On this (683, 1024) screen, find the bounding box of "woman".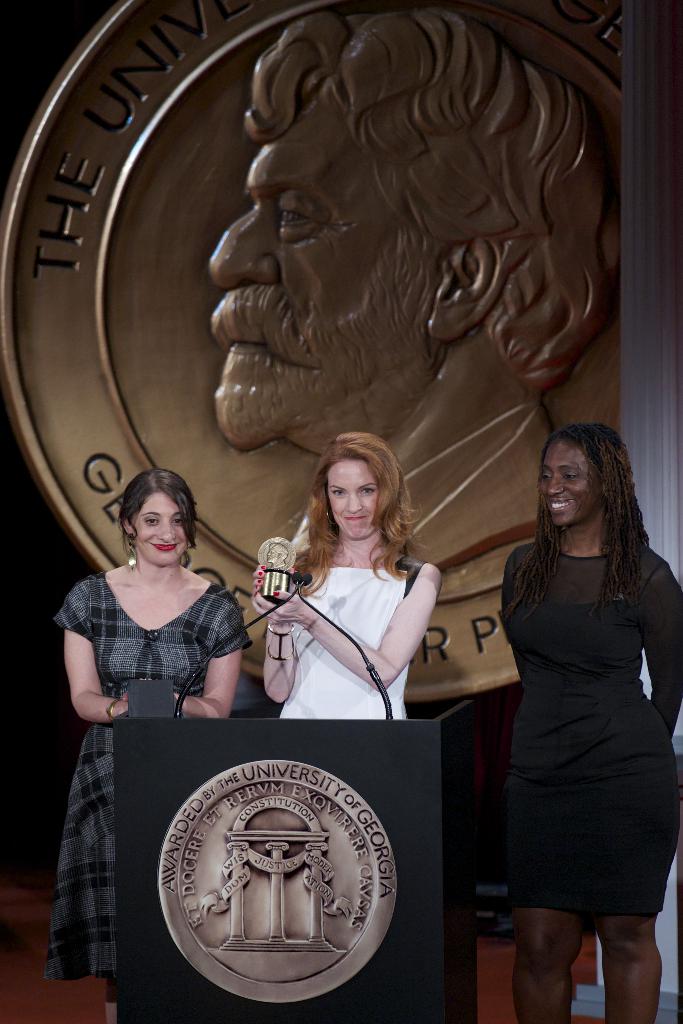
Bounding box: 53, 472, 248, 1023.
